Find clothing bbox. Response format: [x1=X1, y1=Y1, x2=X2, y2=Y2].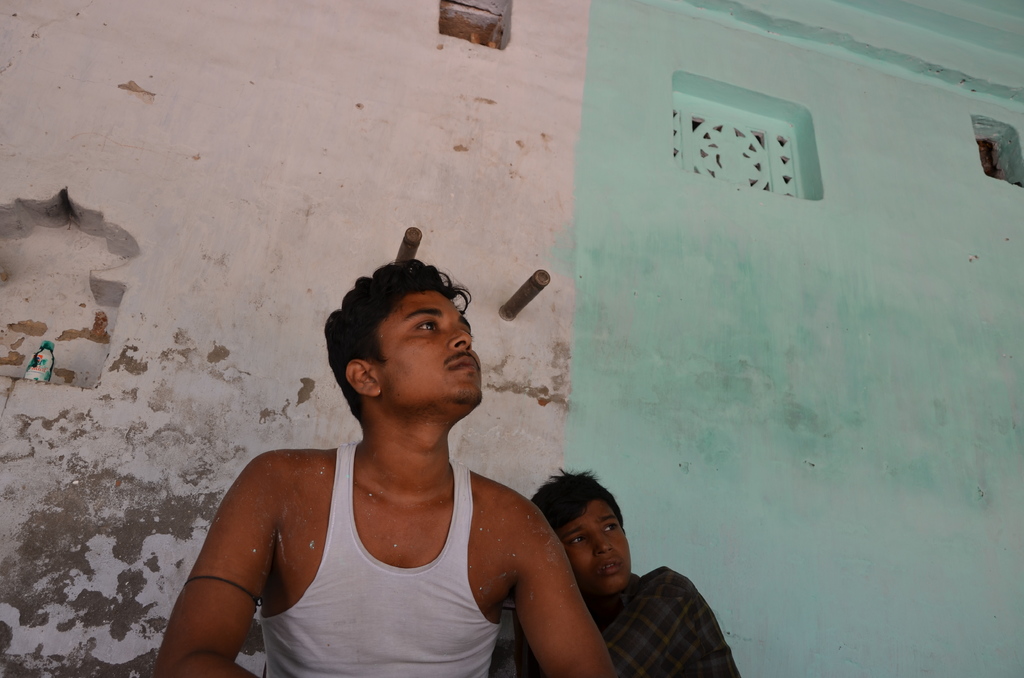
[x1=216, y1=414, x2=564, y2=661].
